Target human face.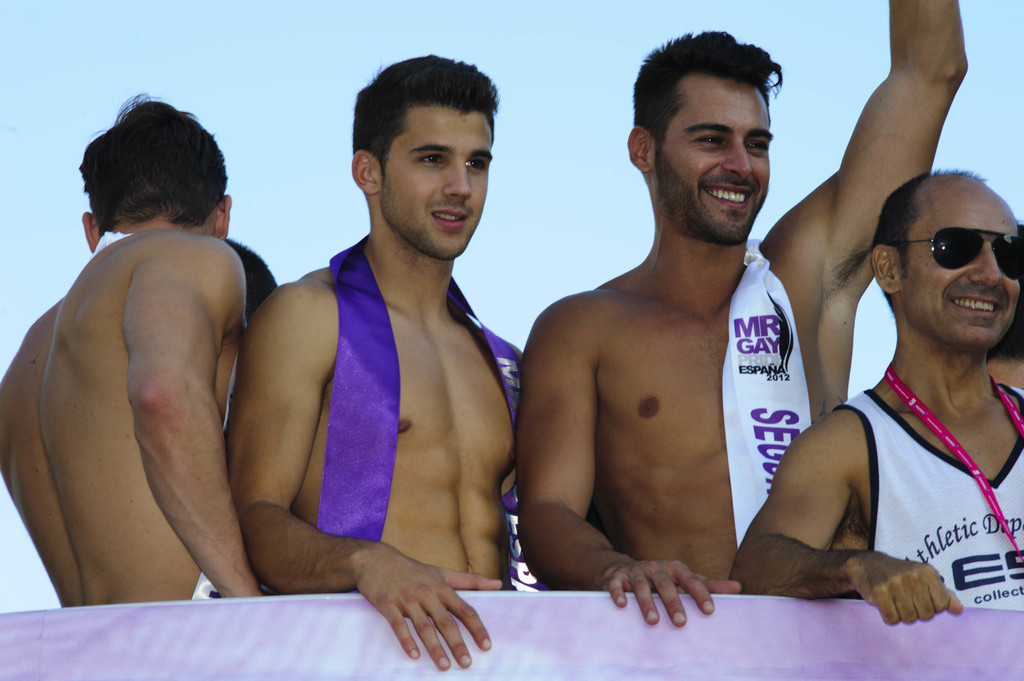
Target region: left=660, top=73, right=770, bottom=236.
